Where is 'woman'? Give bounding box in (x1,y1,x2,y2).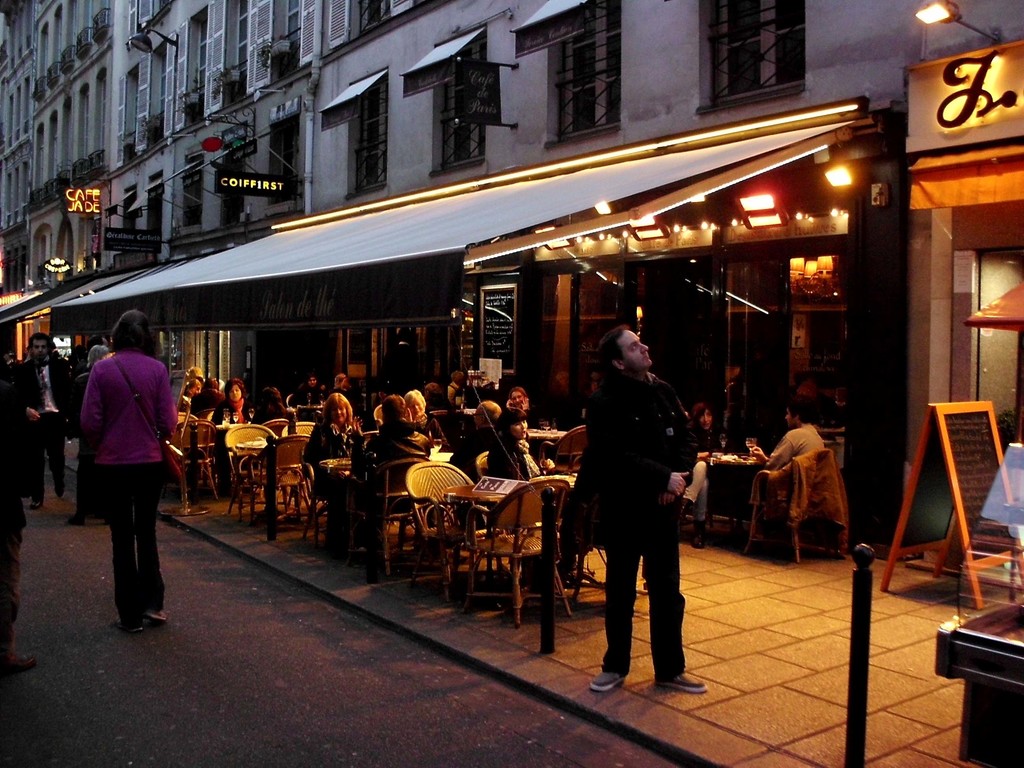
(445,372,469,411).
